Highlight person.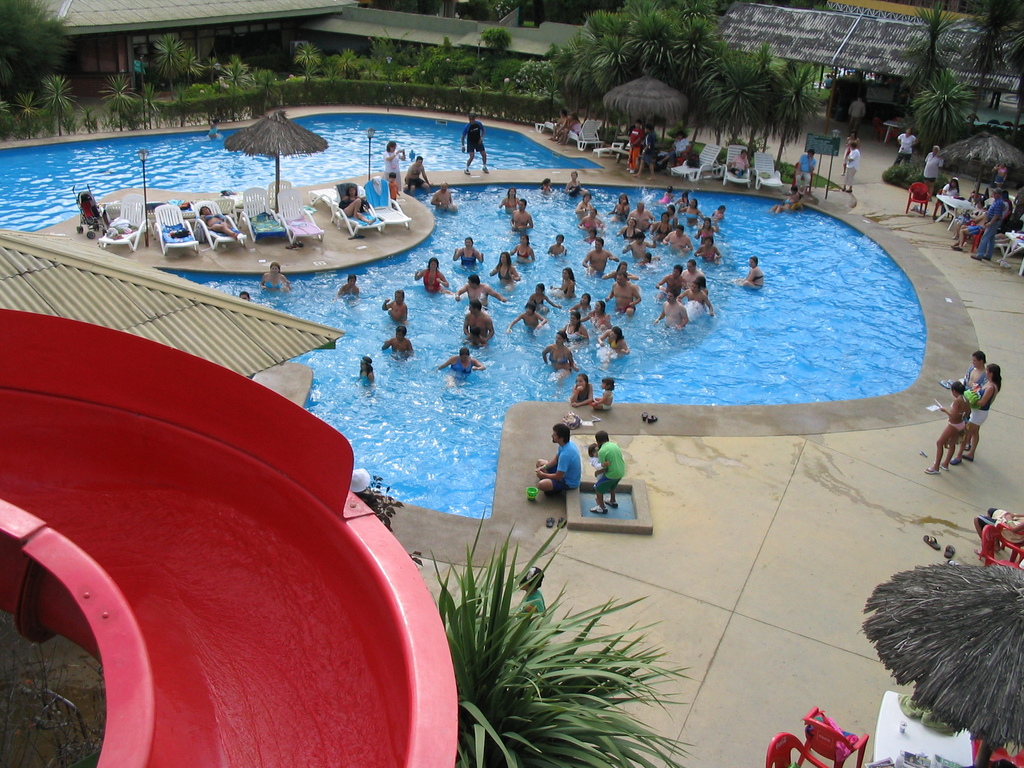
Highlighted region: (580, 187, 607, 223).
